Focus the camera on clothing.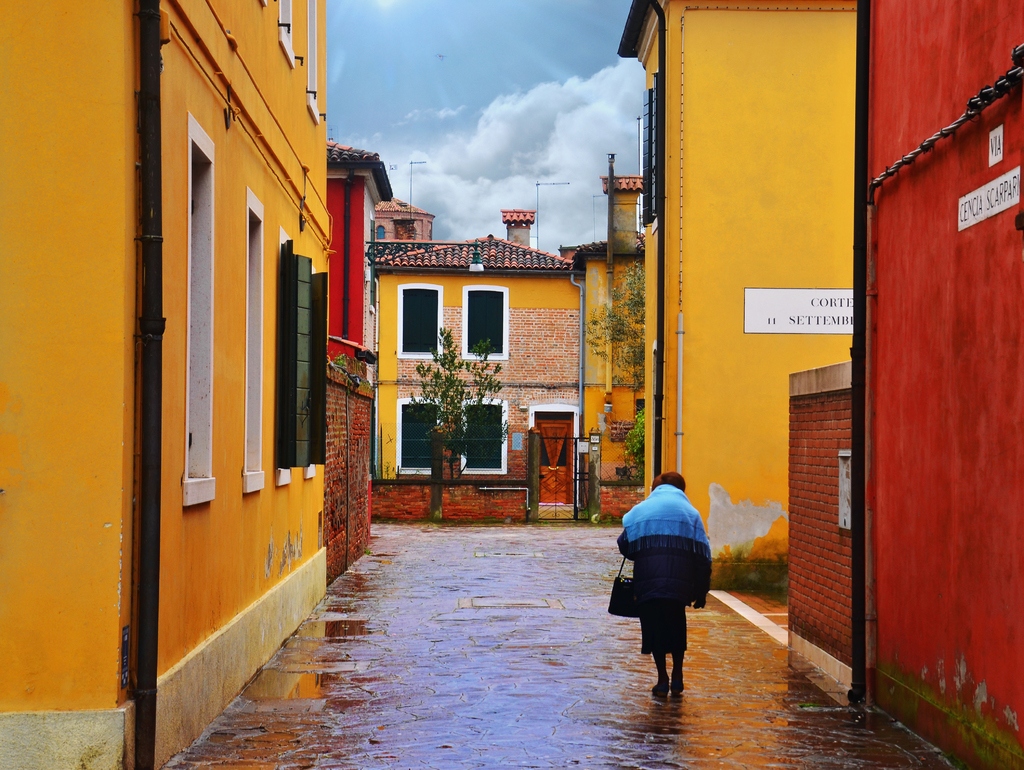
Focus region: left=607, top=480, right=712, bottom=668.
